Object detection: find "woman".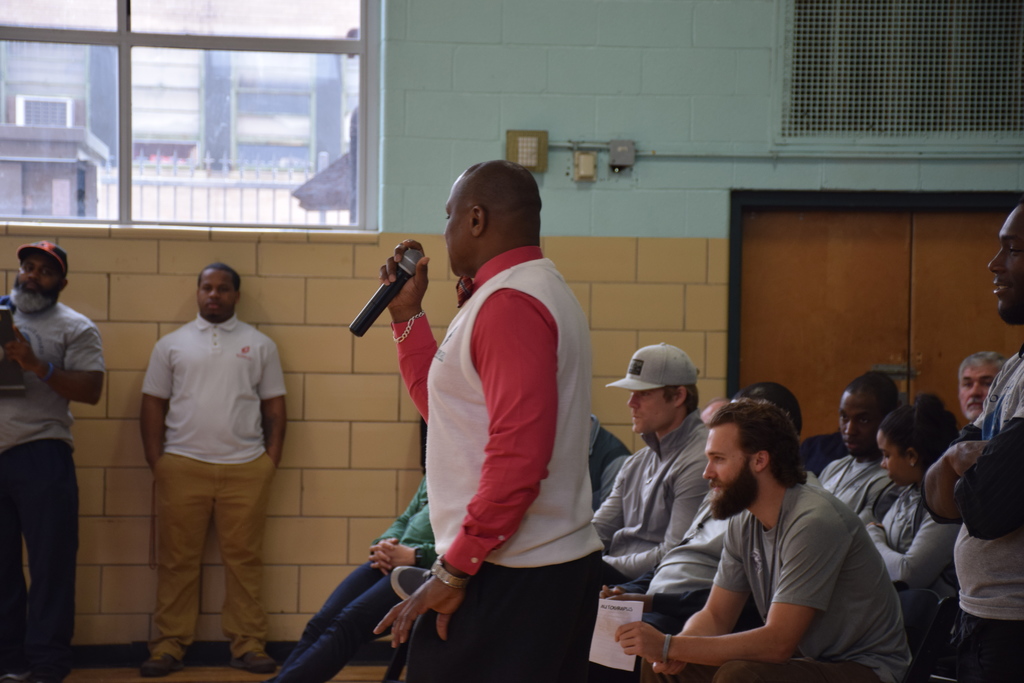
[862,397,959,640].
